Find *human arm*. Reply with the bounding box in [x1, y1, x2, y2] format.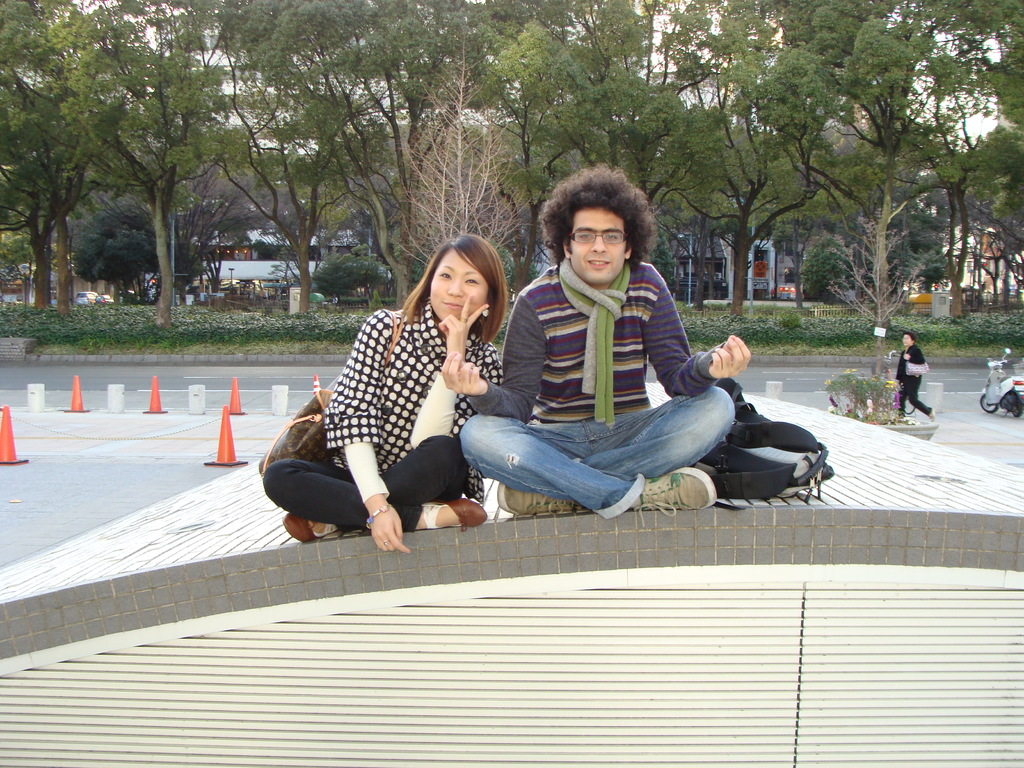
[323, 303, 408, 548].
